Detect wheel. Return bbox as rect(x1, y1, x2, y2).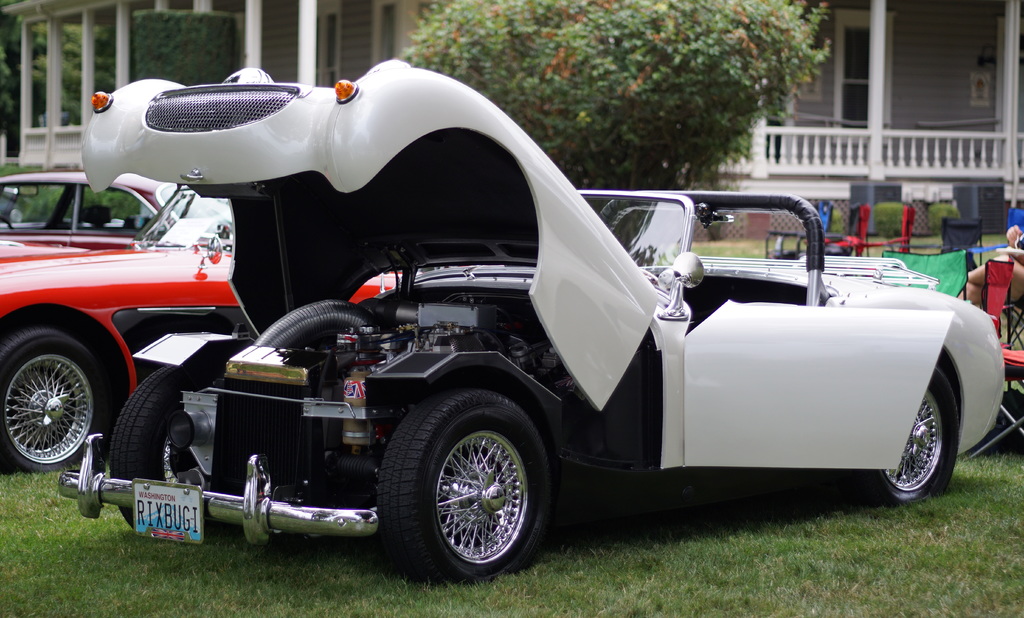
rect(0, 328, 109, 478).
